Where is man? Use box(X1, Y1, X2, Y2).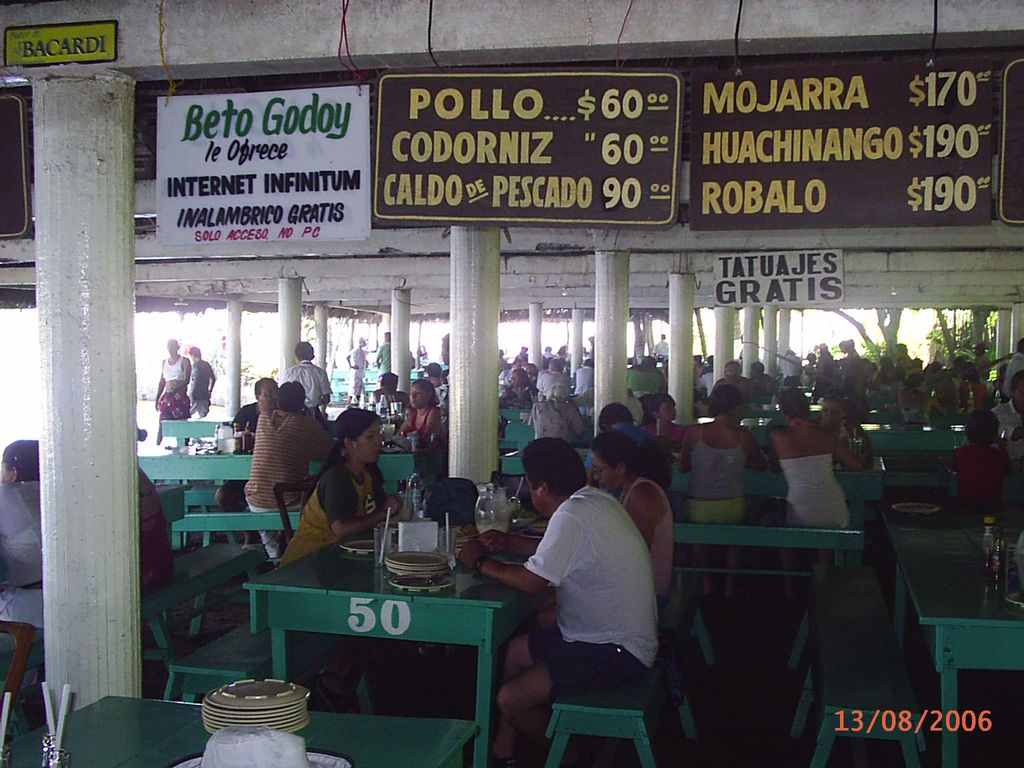
box(186, 346, 216, 420).
